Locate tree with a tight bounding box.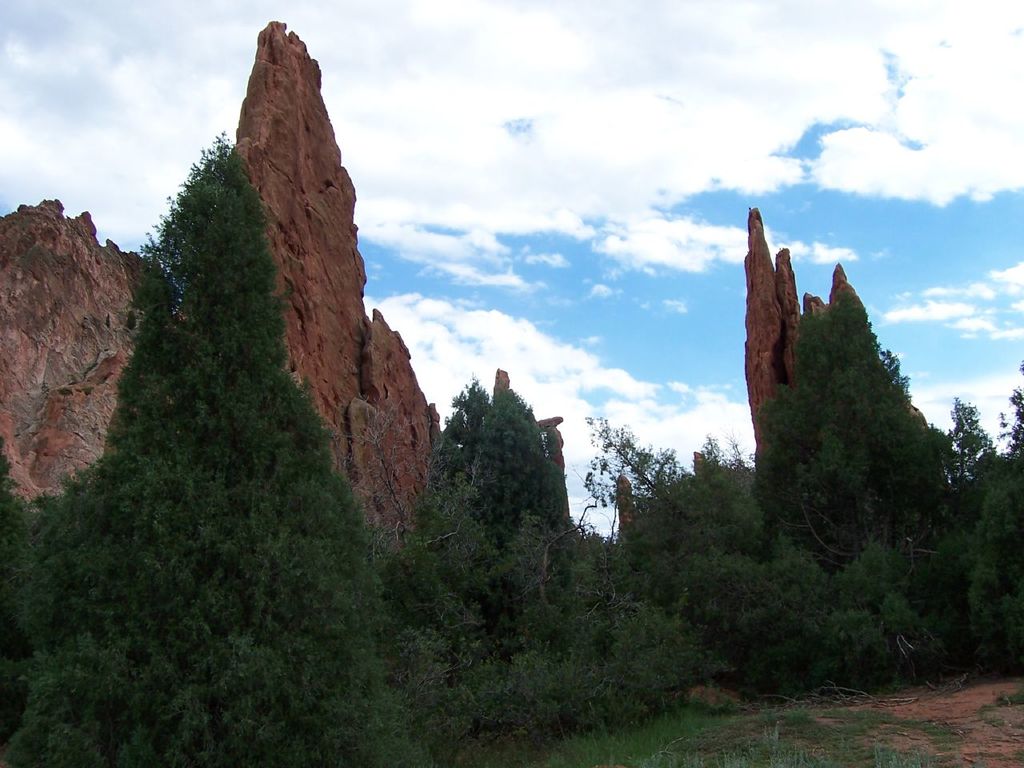
locate(950, 394, 998, 474).
